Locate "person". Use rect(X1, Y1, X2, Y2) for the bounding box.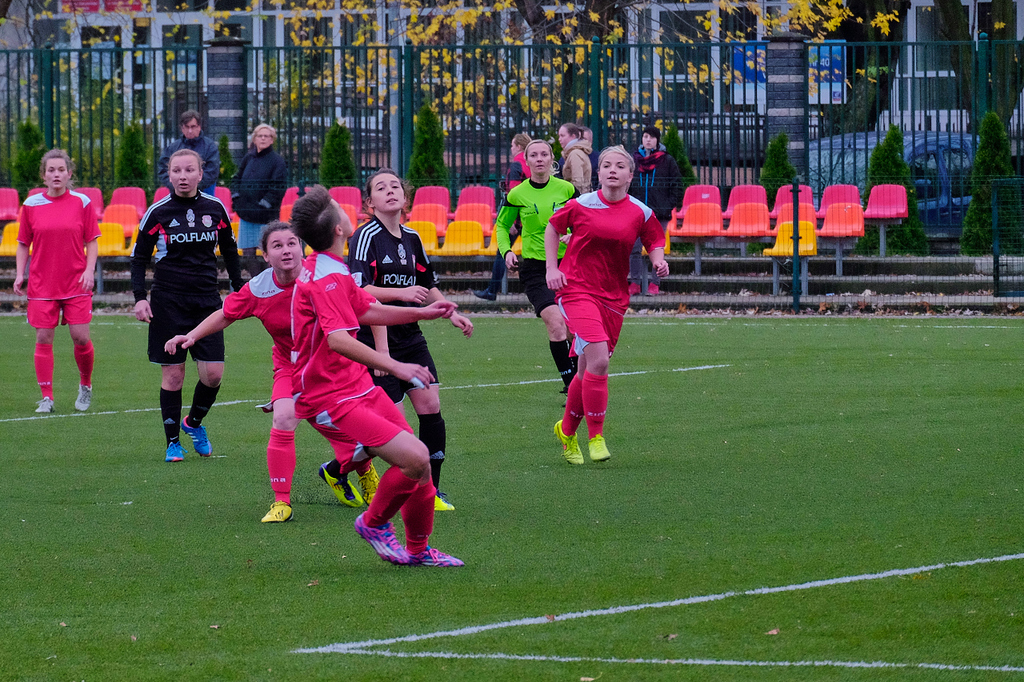
rect(16, 151, 97, 409).
